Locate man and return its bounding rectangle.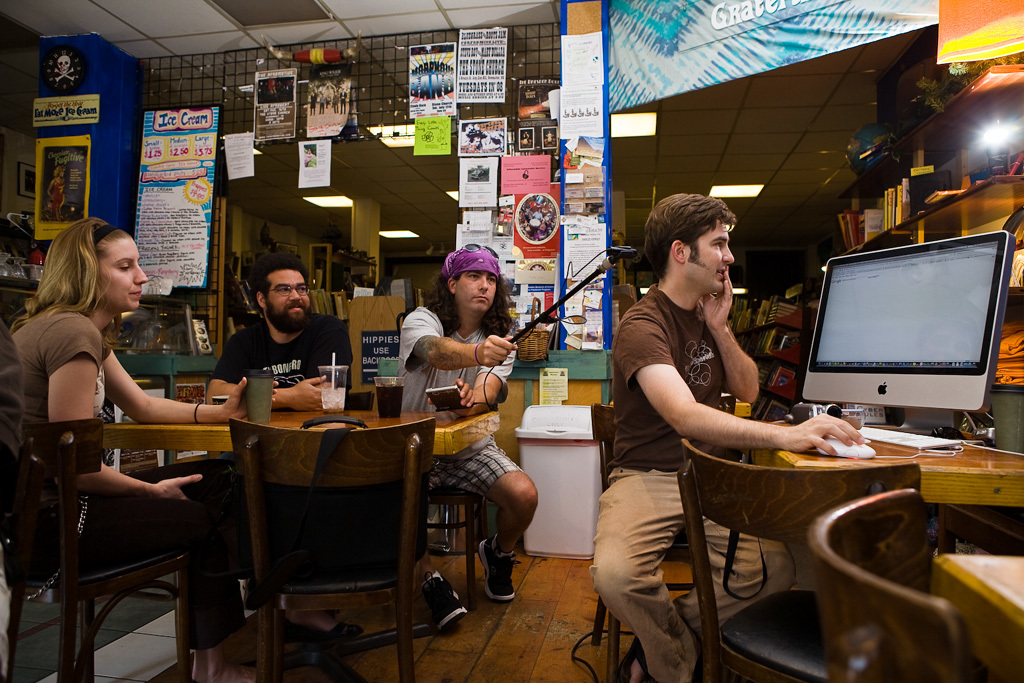
l=308, t=87, r=317, b=116.
